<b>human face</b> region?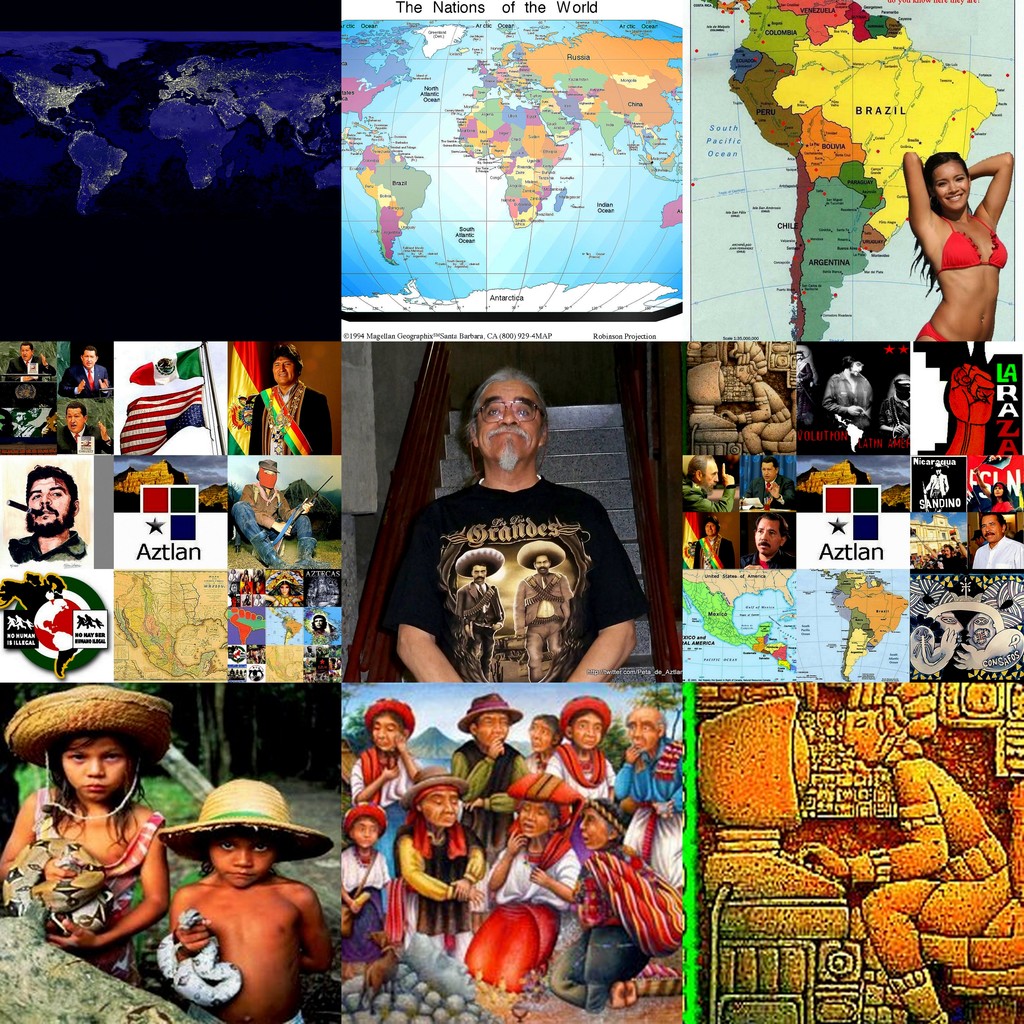
[978,519,1006,545]
